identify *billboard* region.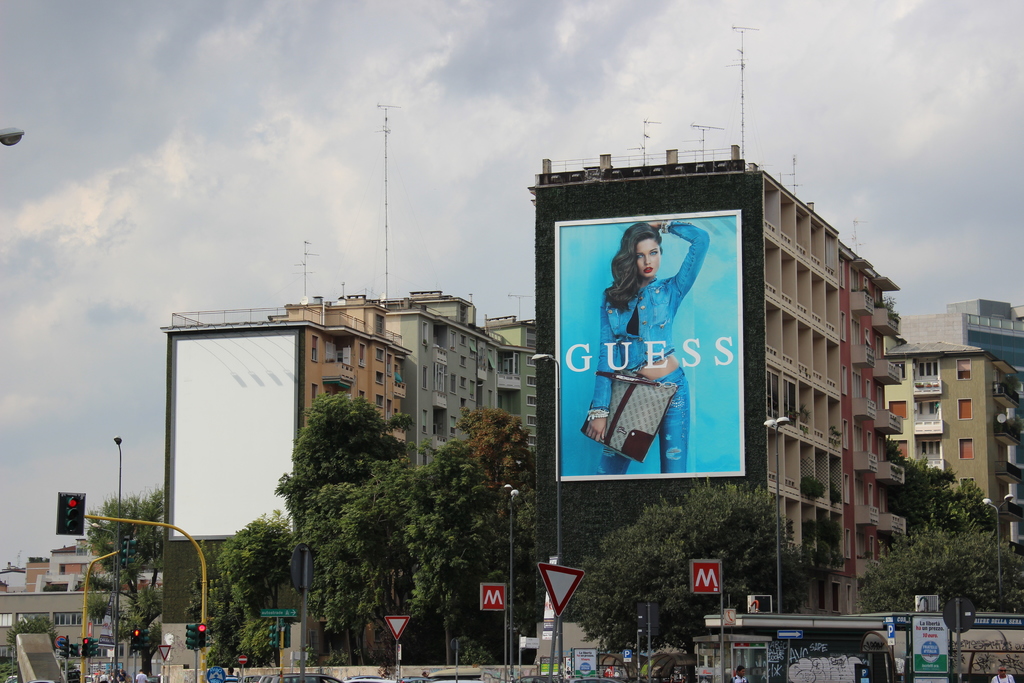
Region: 686:555:725:593.
